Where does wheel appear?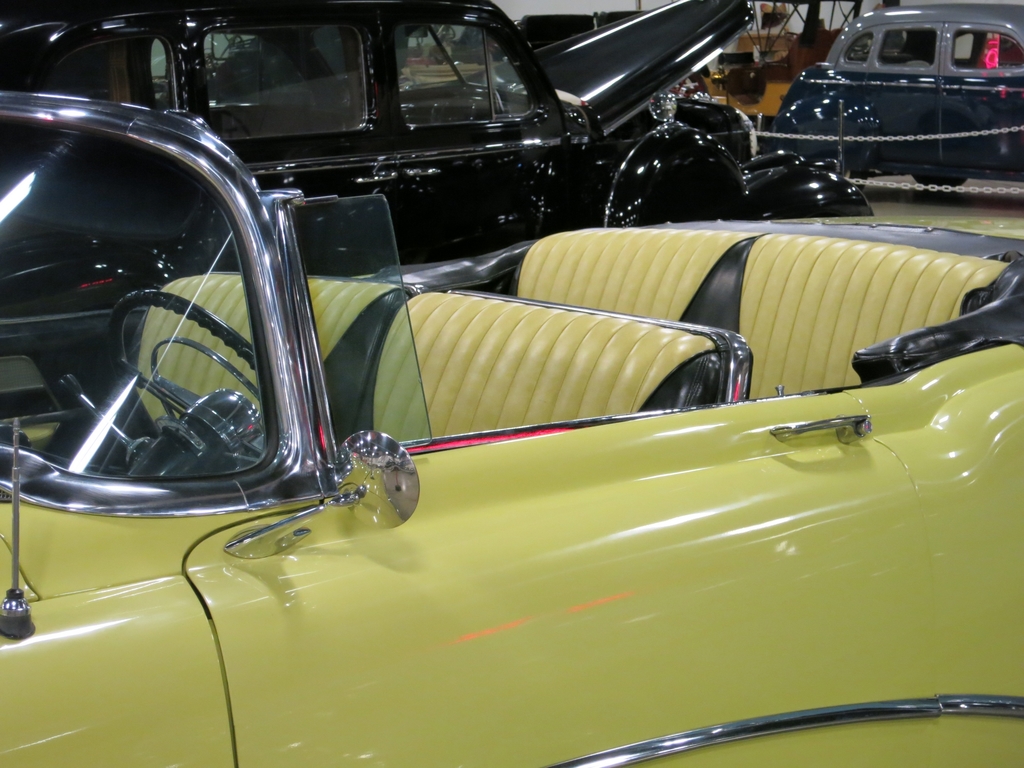
Appears at (844, 168, 874, 190).
